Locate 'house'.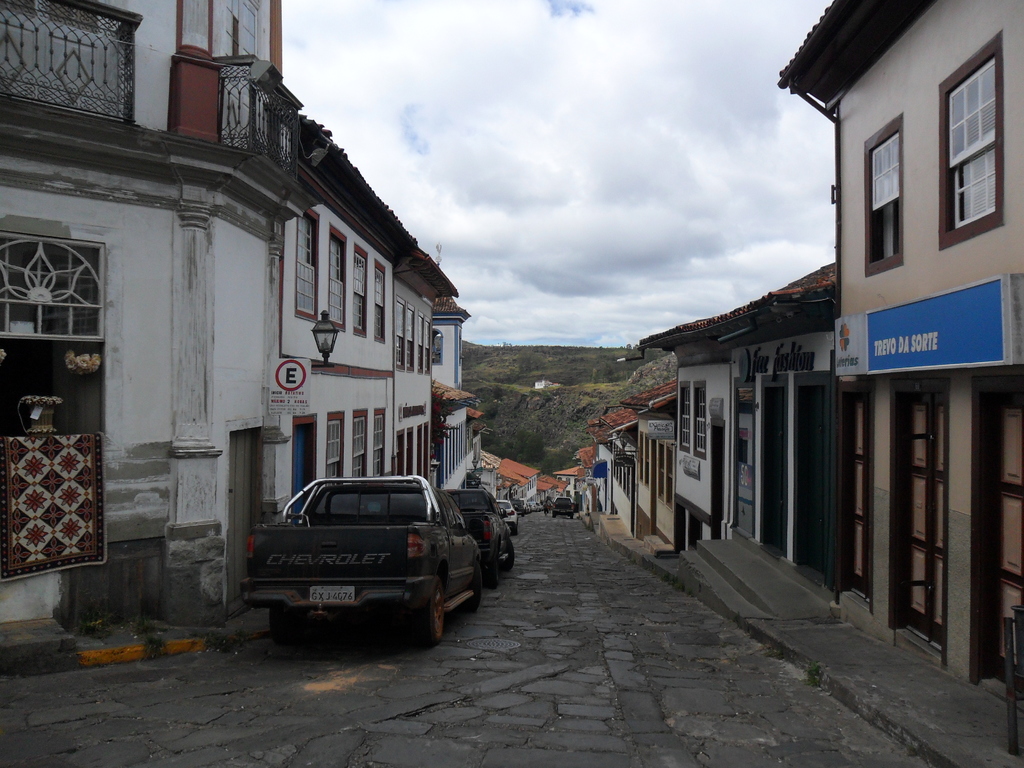
Bounding box: 480/450/504/503.
